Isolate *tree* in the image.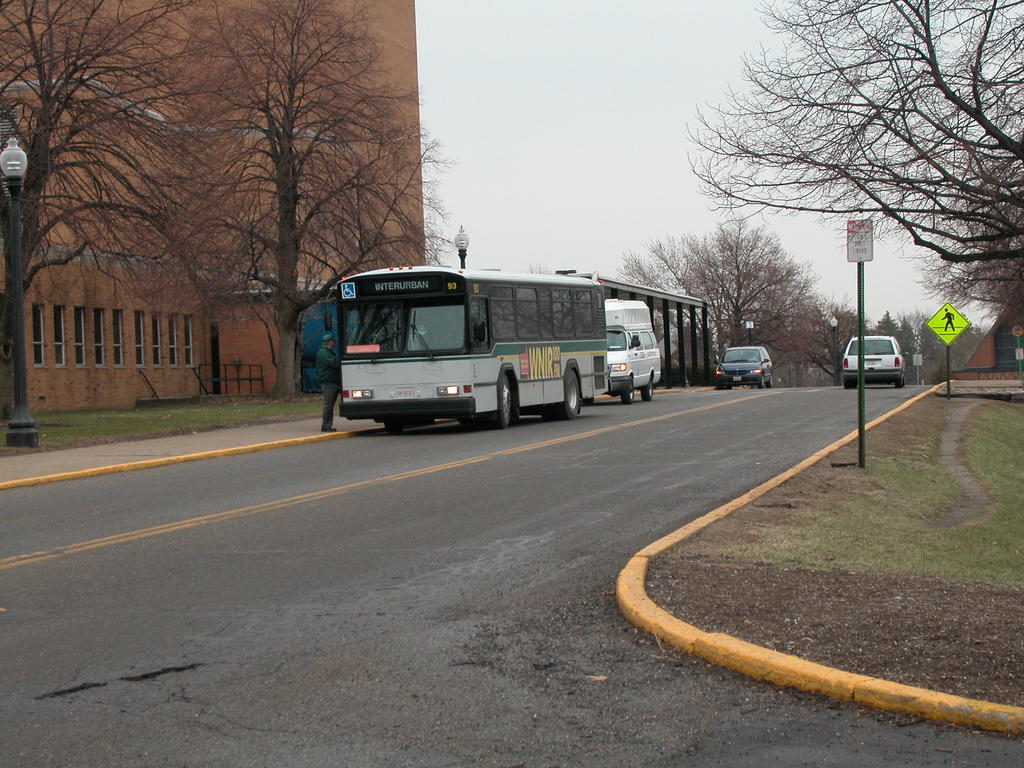
Isolated region: region(179, 0, 460, 404).
